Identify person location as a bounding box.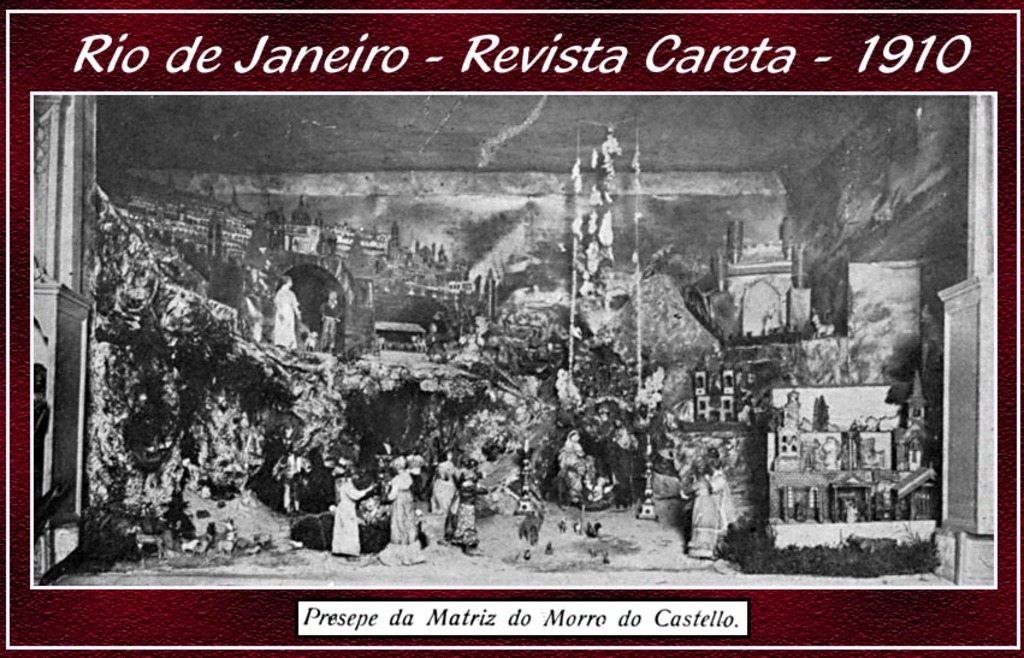
<region>680, 452, 734, 561</region>.
